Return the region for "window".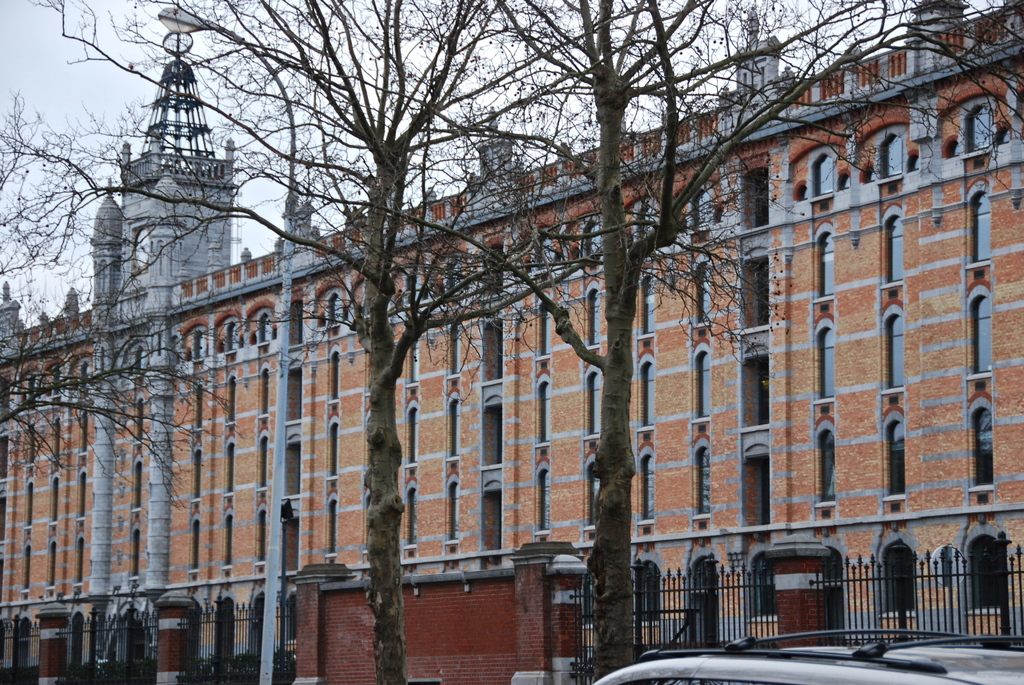
rect(886, 313, 904, 390).
